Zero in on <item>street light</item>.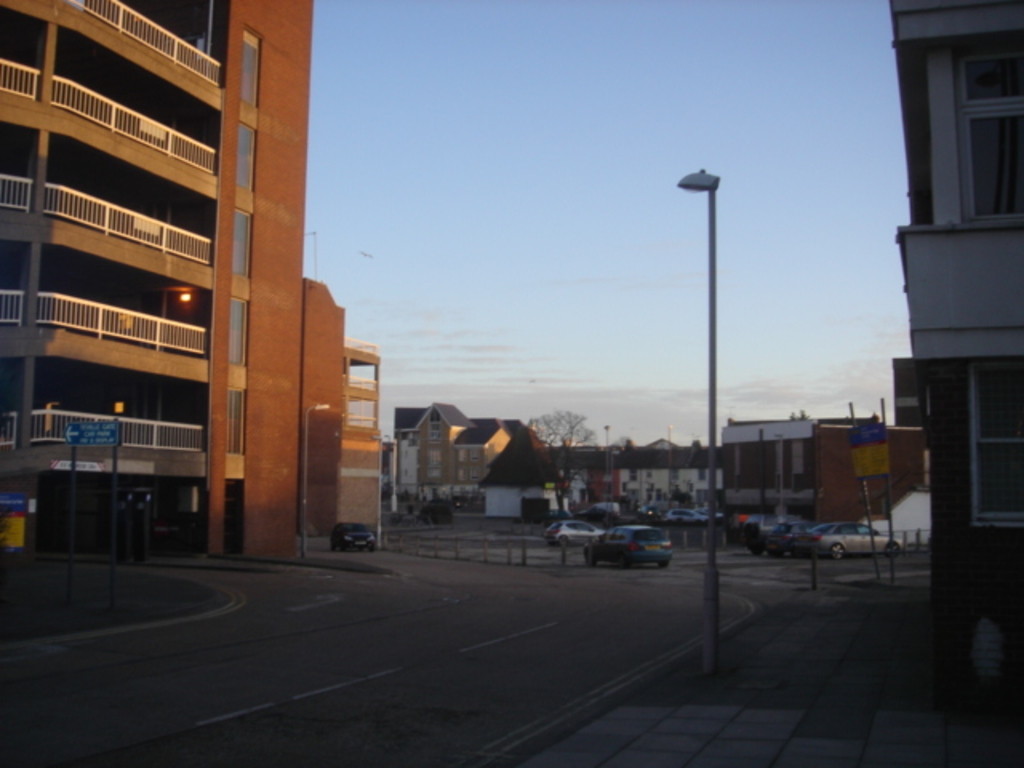
Zeroed in: (678, 168, 722, 670).
